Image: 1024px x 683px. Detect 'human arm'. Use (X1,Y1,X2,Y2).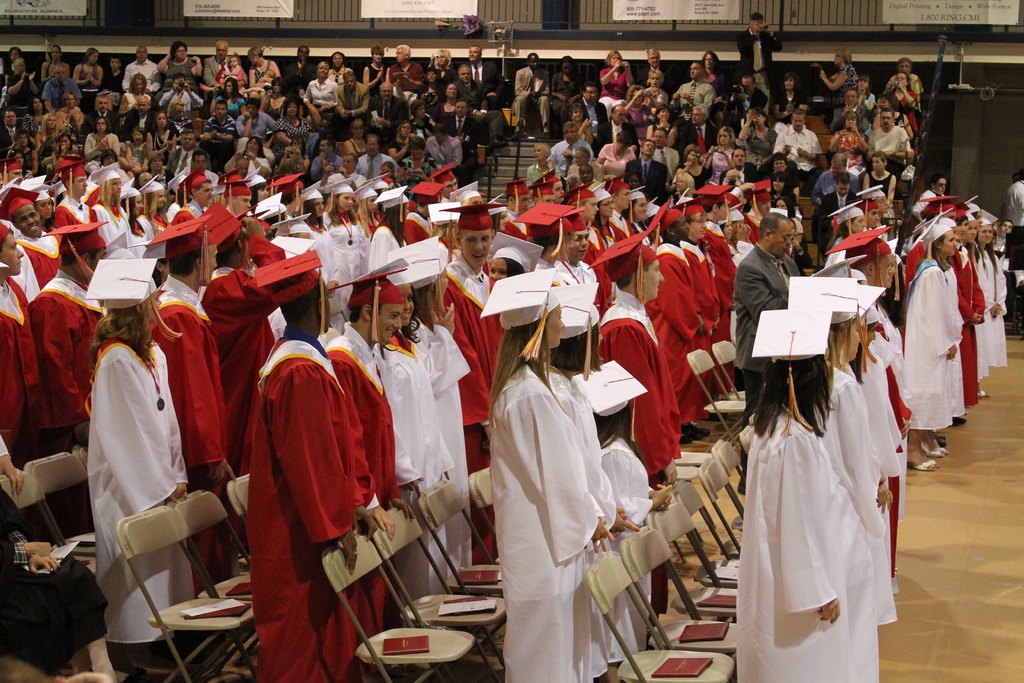
(305,363,360,575).
